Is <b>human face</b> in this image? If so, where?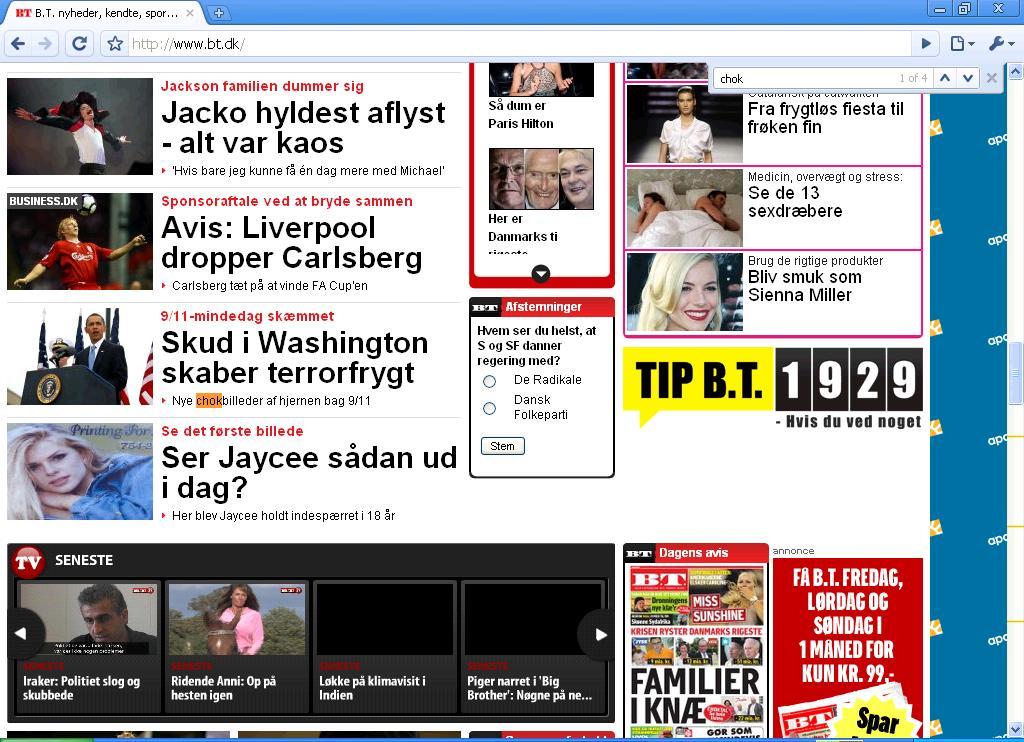
Yes, at Rect(230, 584, 246, 608).
